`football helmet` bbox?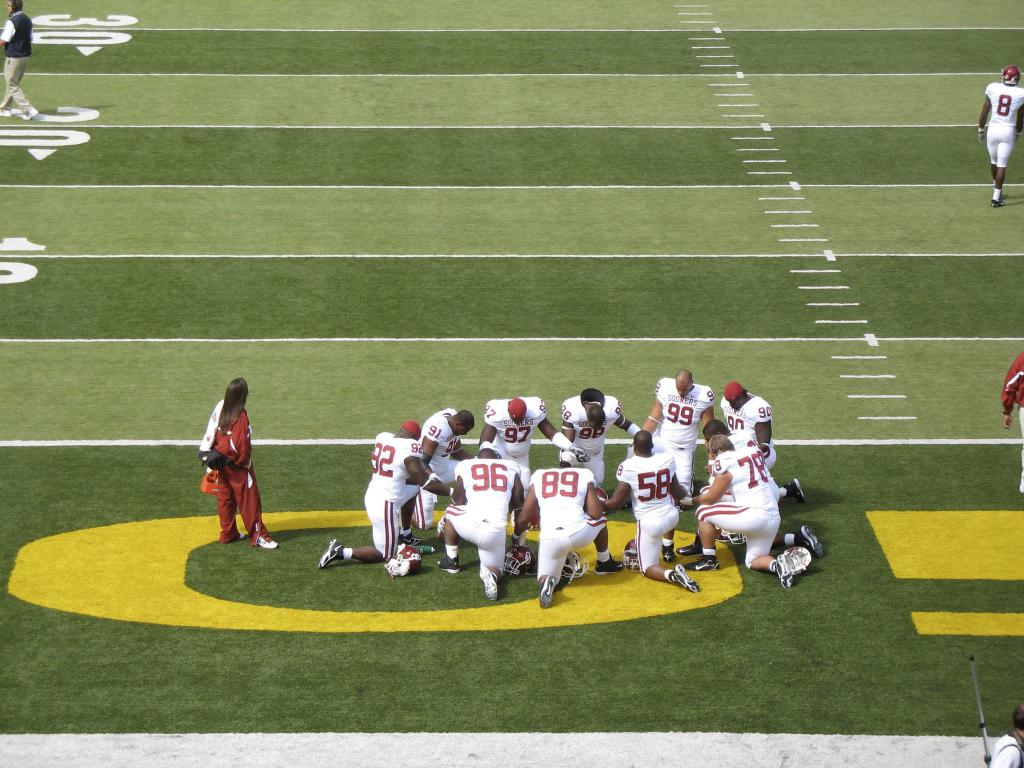
{"x1": 387, "y1": 546, "x2": 422, "y2": 574}
